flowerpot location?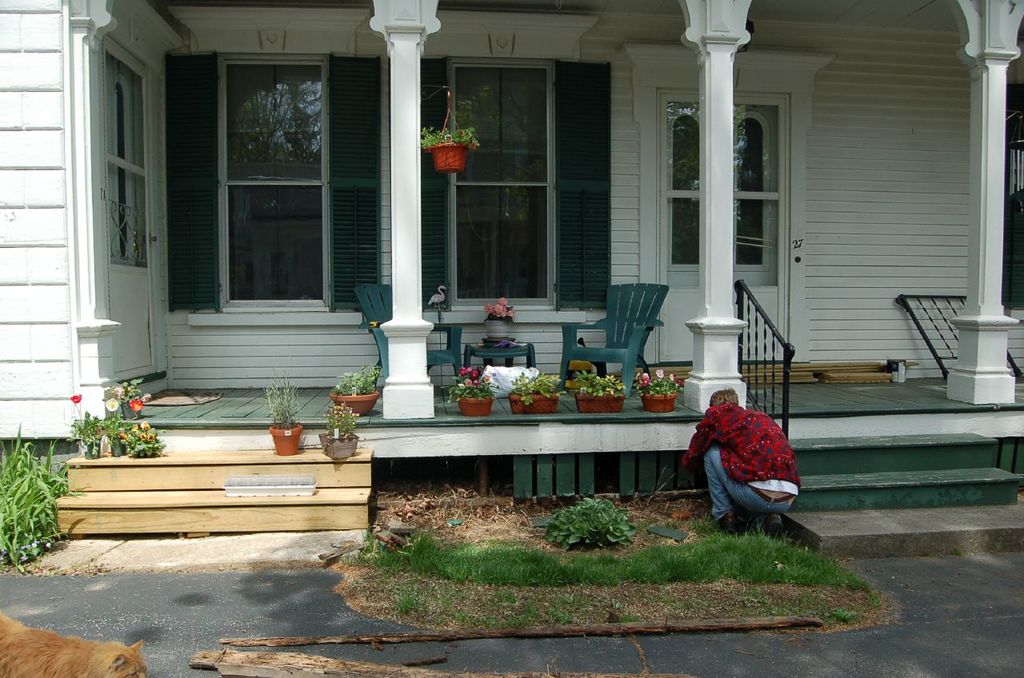
bbox(458, 399, 494, 417)
